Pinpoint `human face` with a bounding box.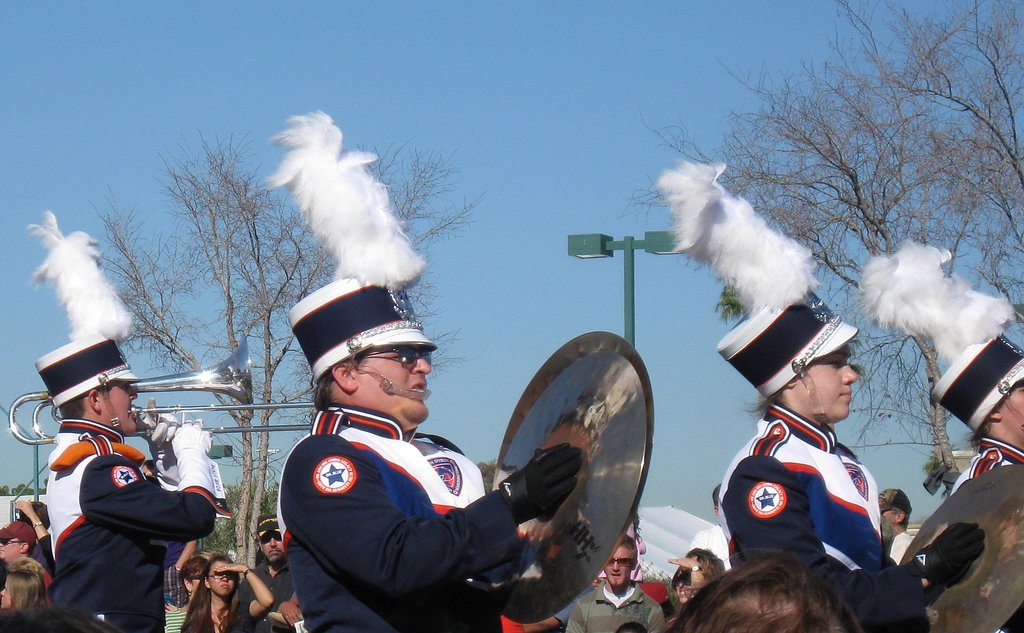
[x1=211, y1=558, x2=237, y2=600].
